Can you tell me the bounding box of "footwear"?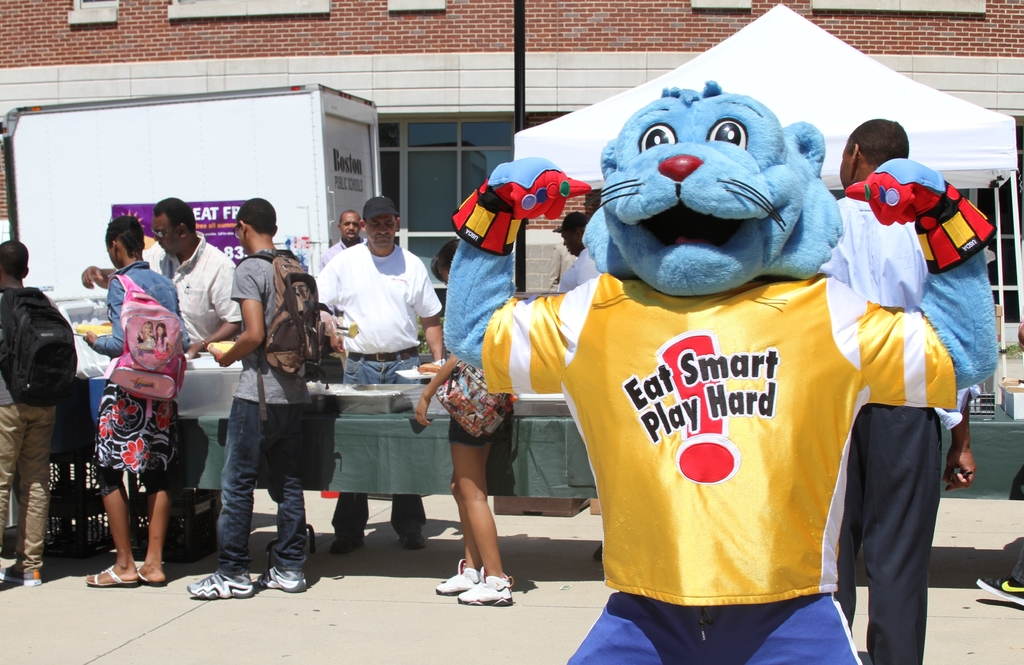
crop(973, 570, 1023, 610).
